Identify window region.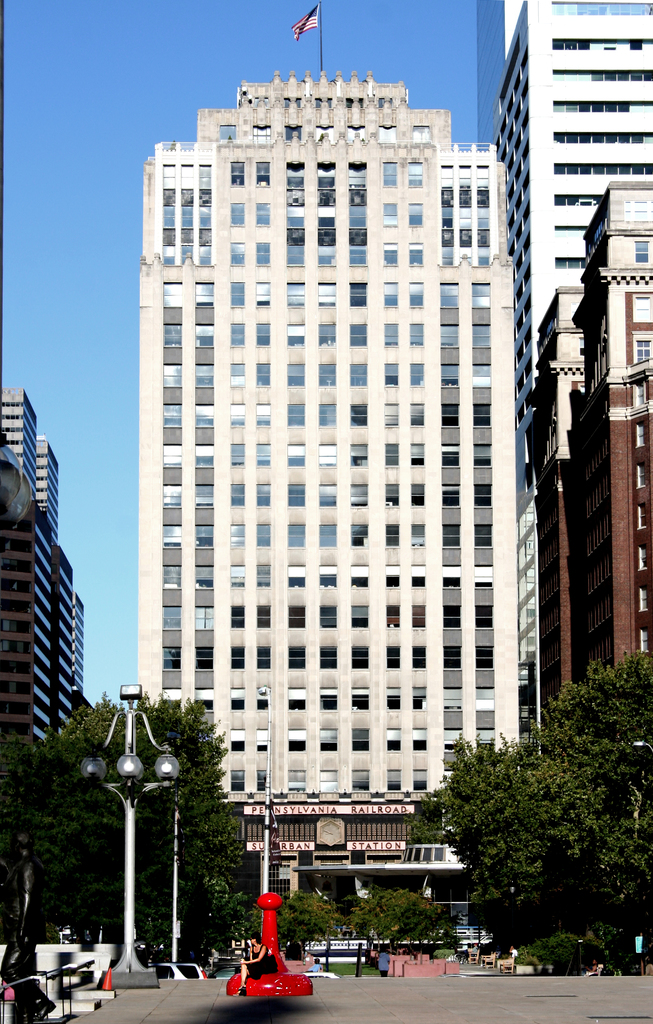
Region: 259, 681, 270, 709.
